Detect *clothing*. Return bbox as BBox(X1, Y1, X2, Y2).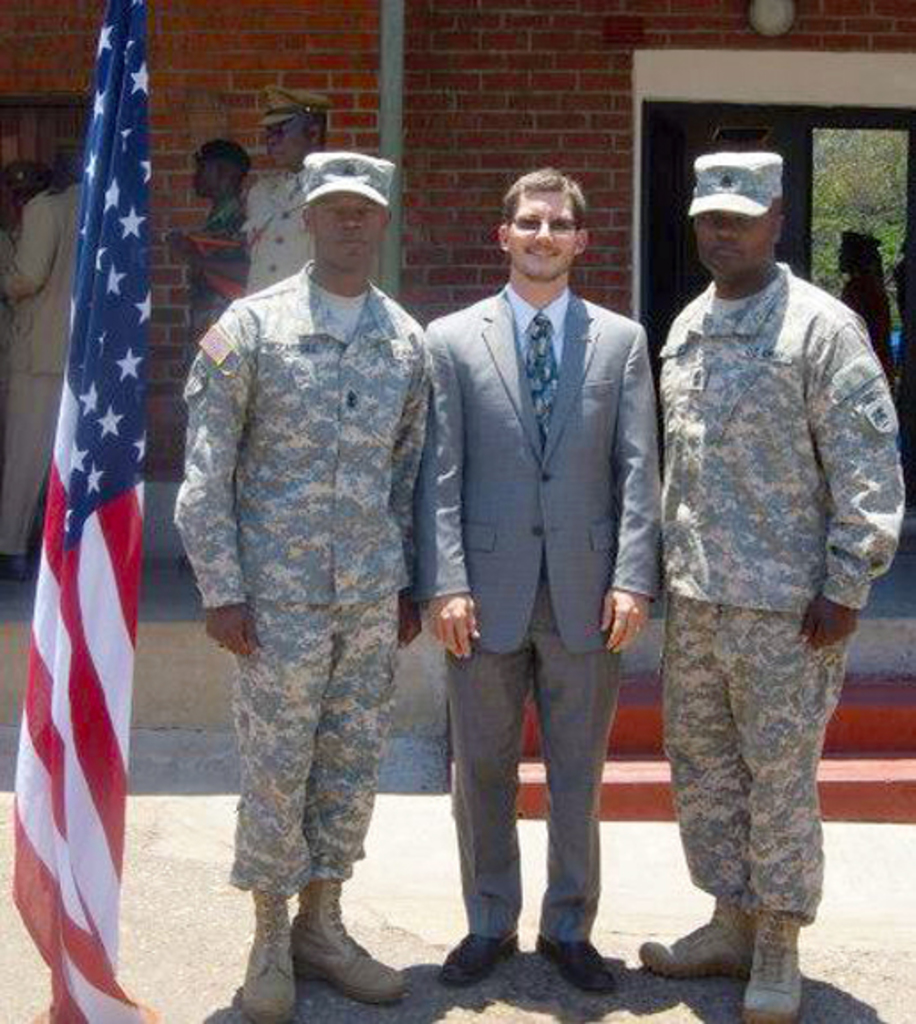
BBox(446, 645, 631, 949).
